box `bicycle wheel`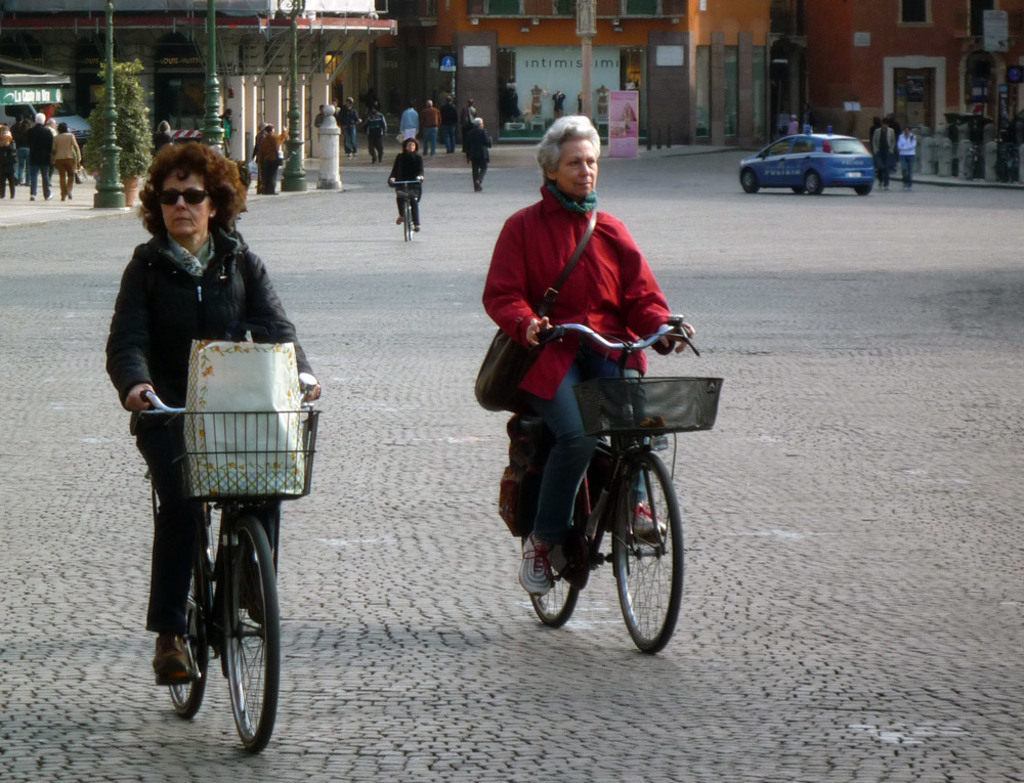
<bbox>168, 565, 211, 722</bbox>
